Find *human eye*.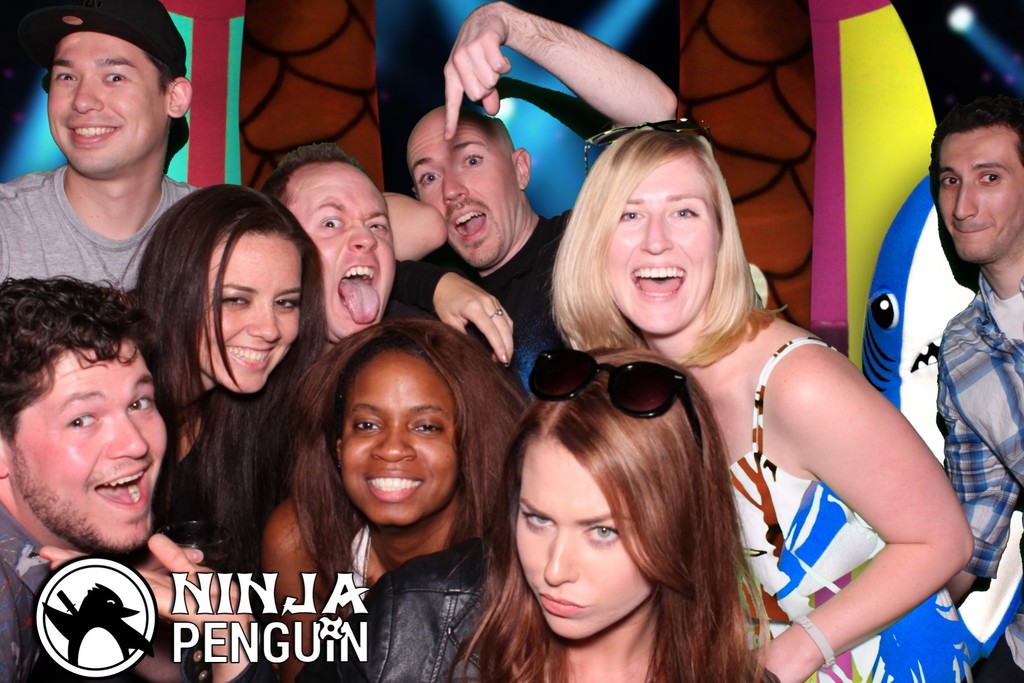
<box>218,291,252,309</box>.
